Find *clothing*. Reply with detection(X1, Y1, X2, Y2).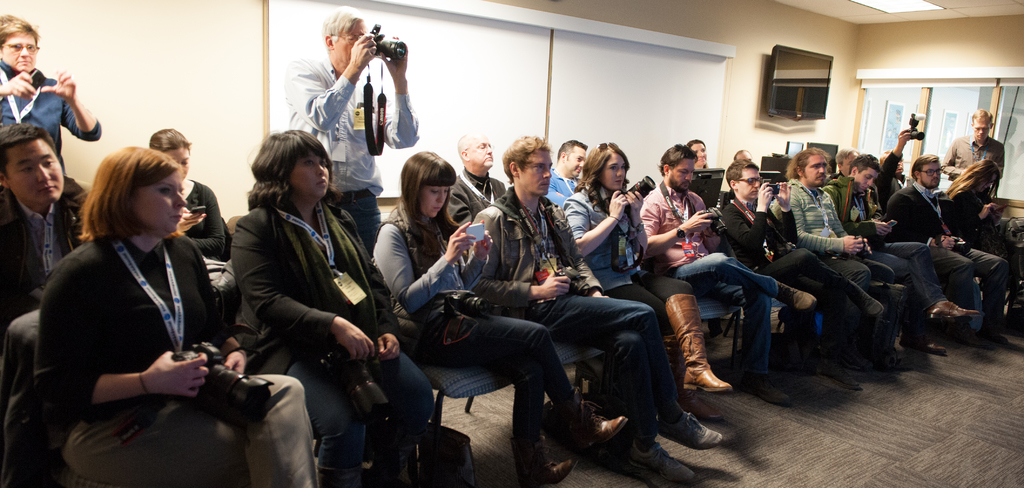
detection(232, 198, 399, 374).
